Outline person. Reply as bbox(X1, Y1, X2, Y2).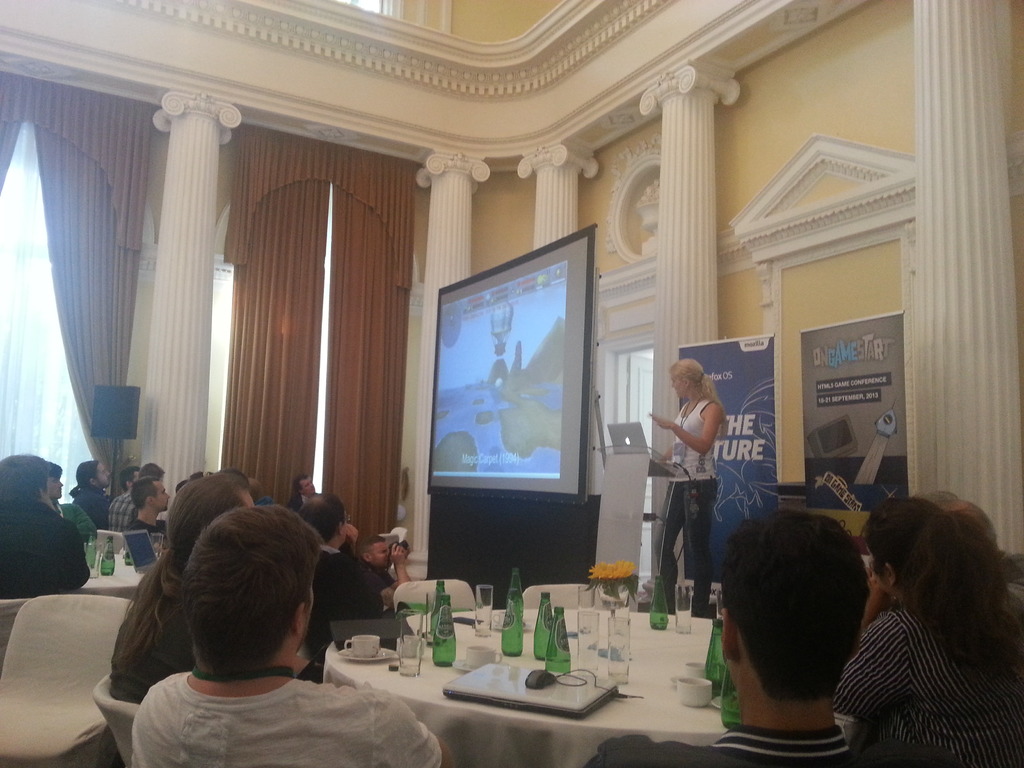
bbox(128, 504, 461, 767).
